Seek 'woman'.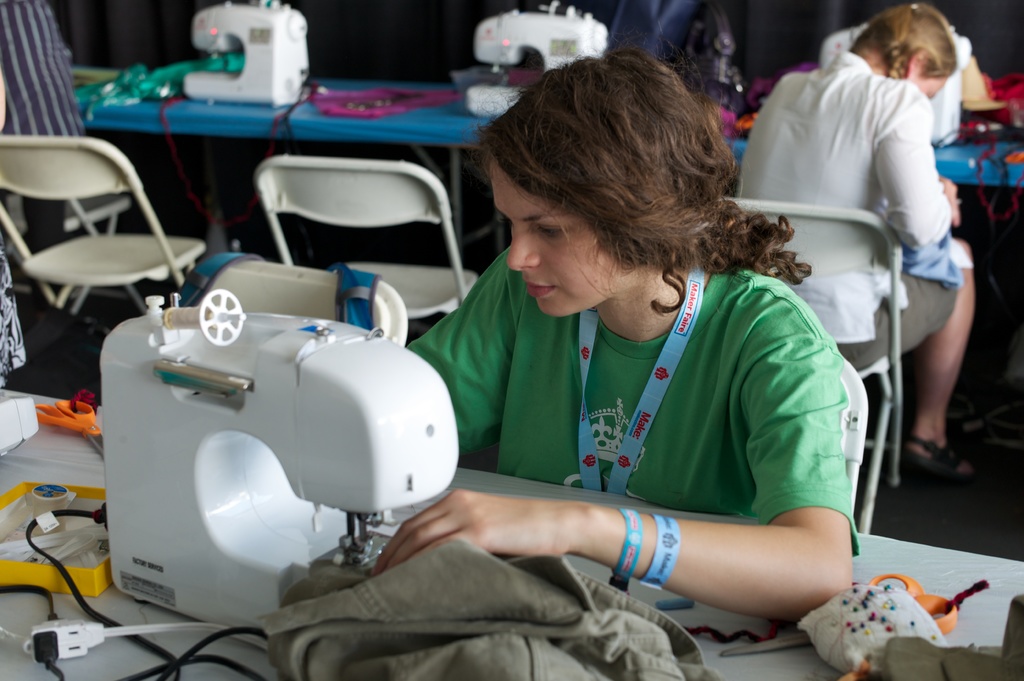
<region>708, 0, 997, 492</region>.
